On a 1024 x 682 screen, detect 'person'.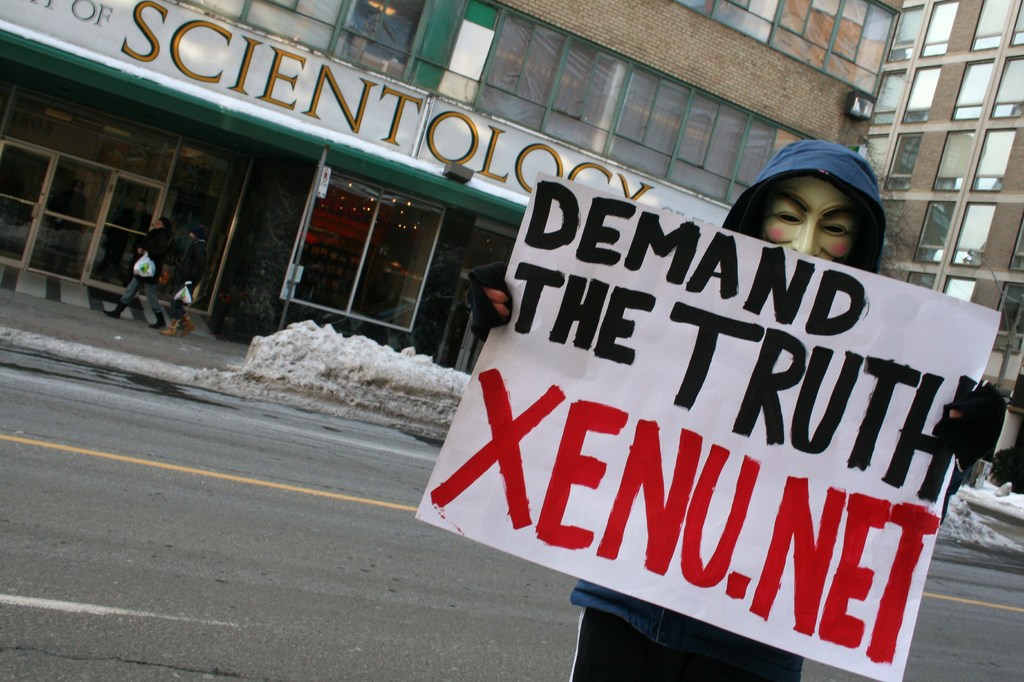
box=[101, 214, 166, 329].
